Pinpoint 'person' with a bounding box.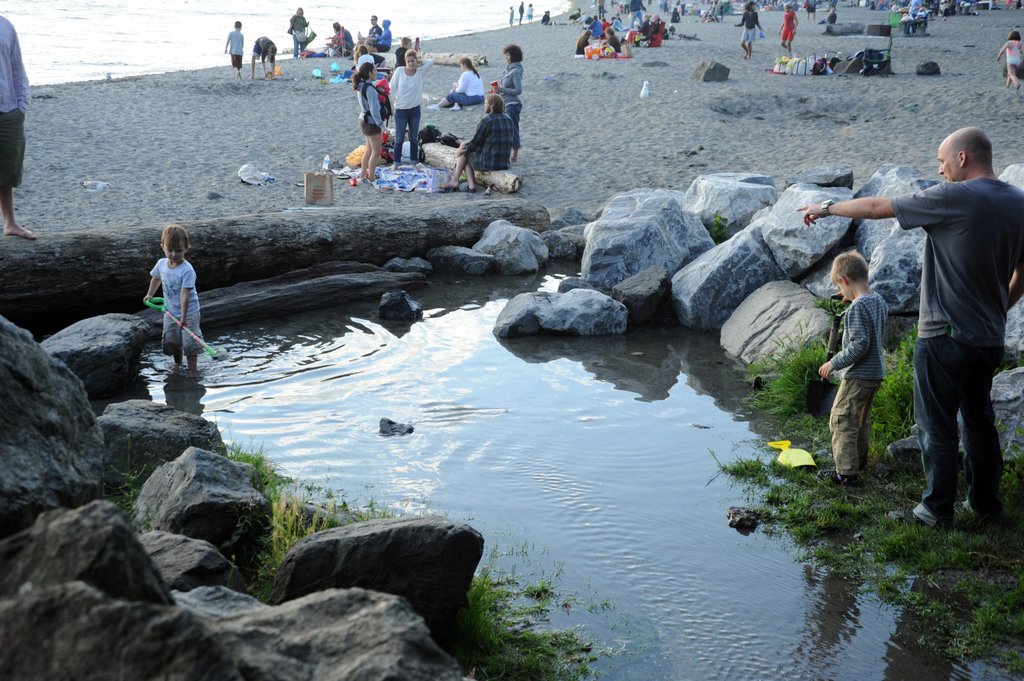
locate(525, 1, 534, 23).
